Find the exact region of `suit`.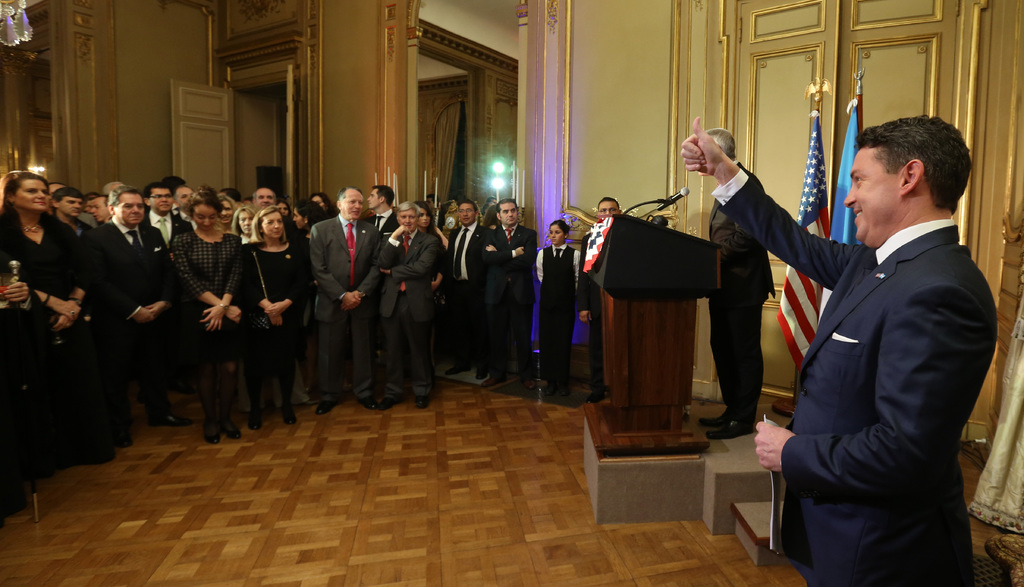
Exact region: l=70, t=209, r=99, b=422.
